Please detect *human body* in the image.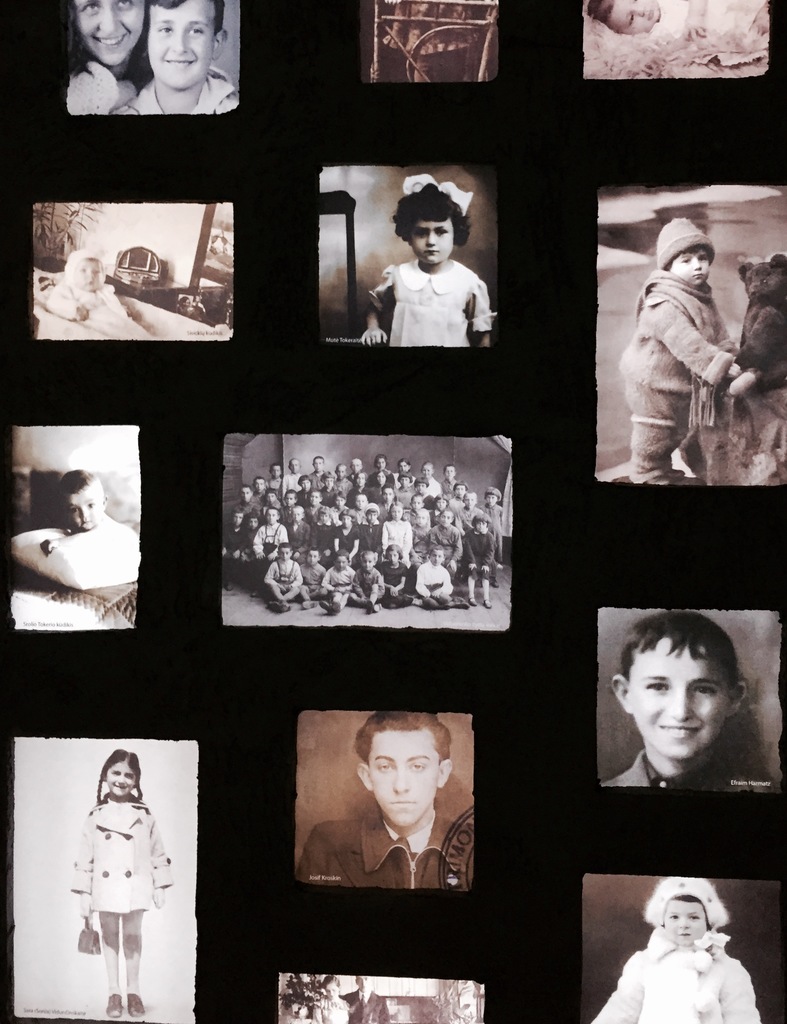
39,472,113,556.
